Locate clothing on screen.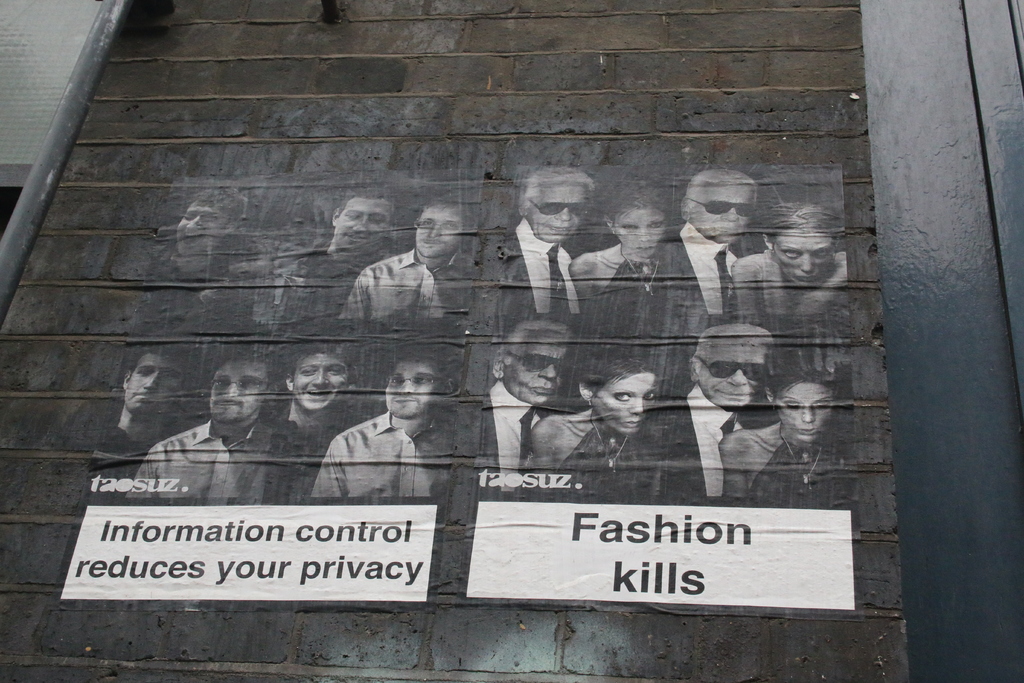
On screen at <box>272,245,378,348</box>.
